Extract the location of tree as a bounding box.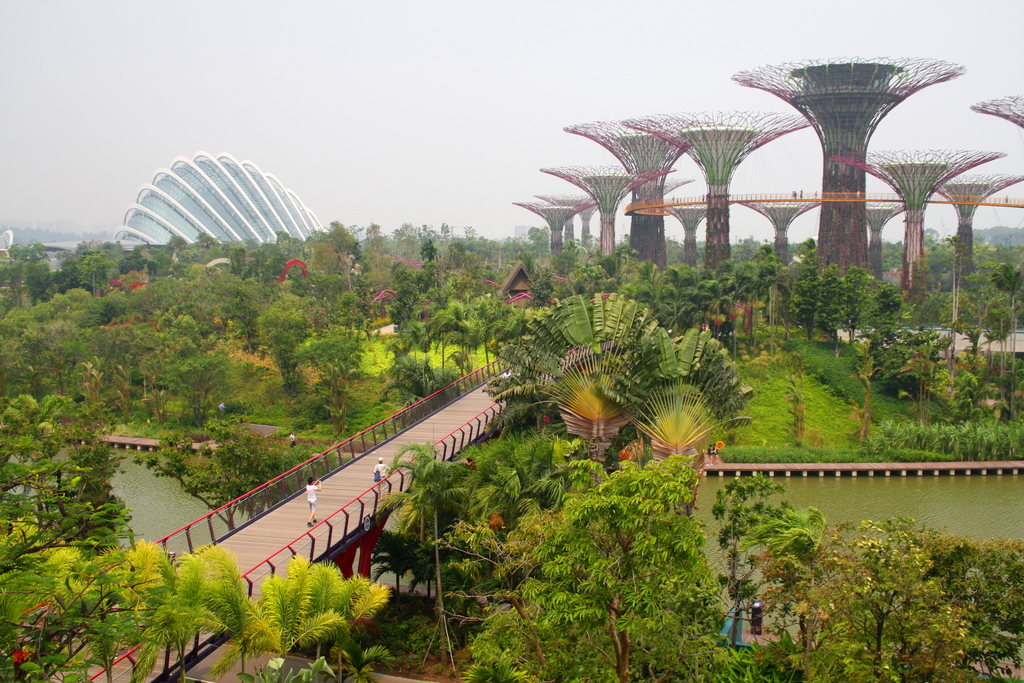
select_region(152, 308, 227, 427).
